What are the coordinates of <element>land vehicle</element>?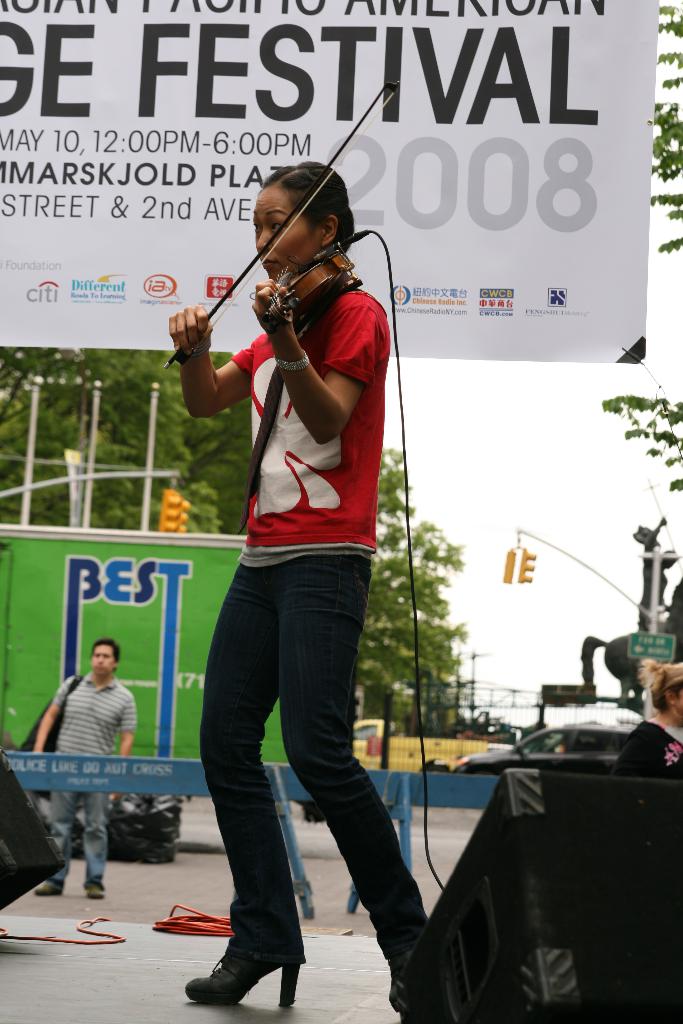
x1=315, y1=708, x2=495, y2=769.
